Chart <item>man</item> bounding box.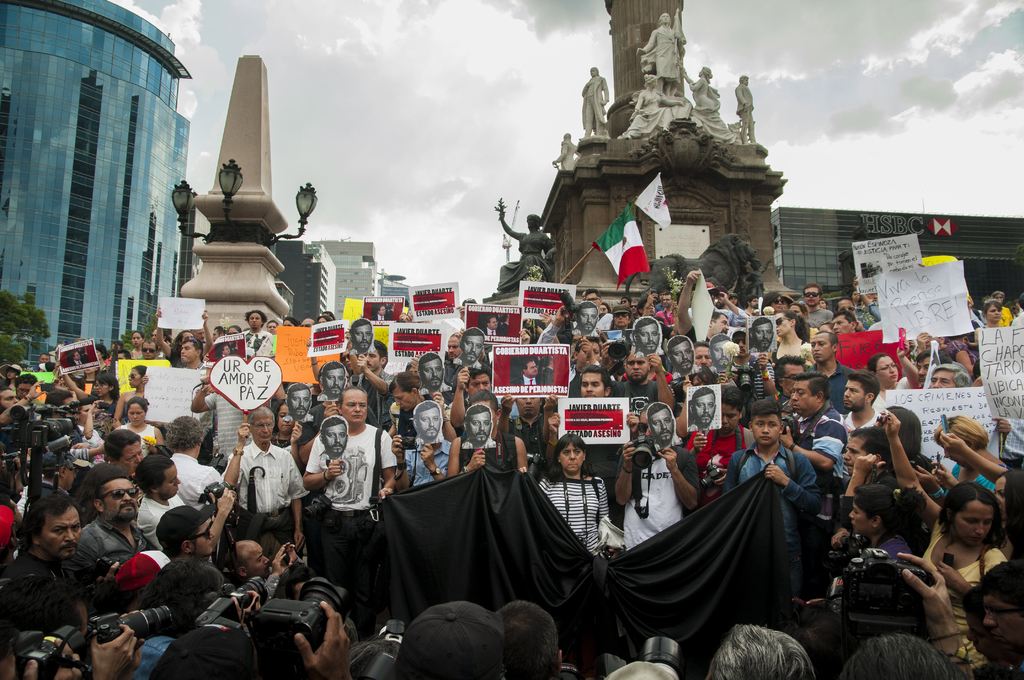
Charted: box(137, 457, 191, 545).
